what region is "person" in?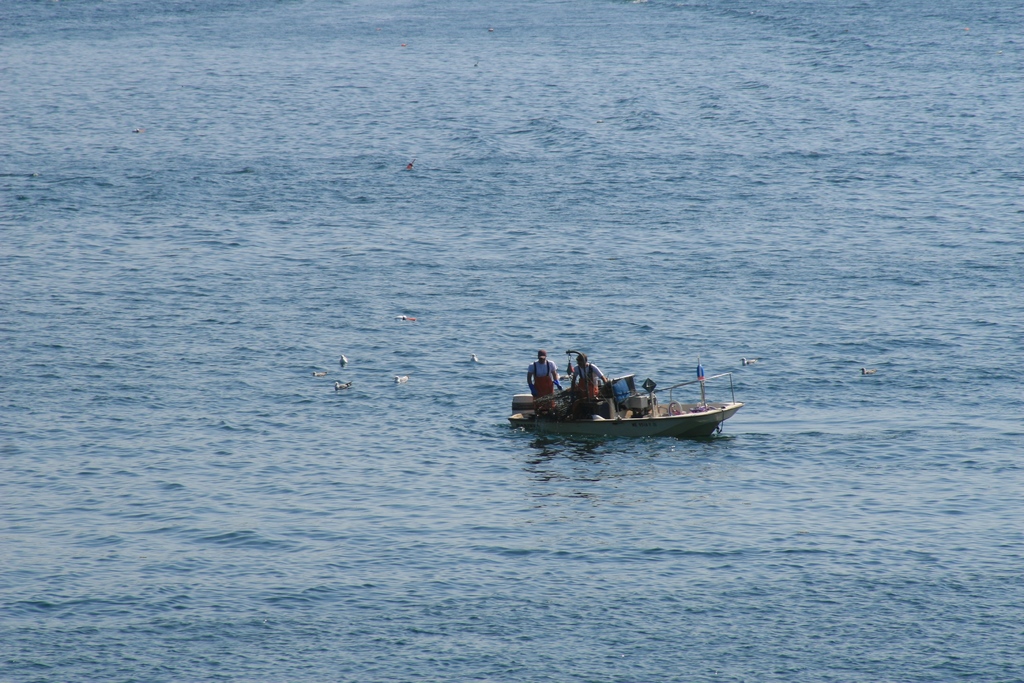
565/349/611/414.
